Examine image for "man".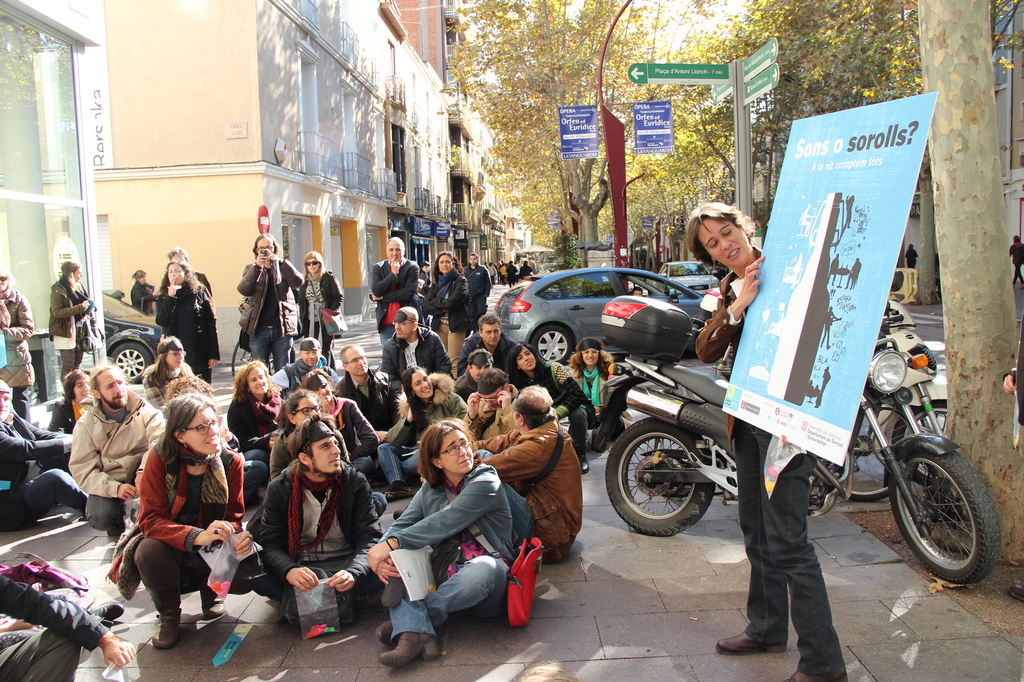
Examination result: region(380, 304, 455, 377).
